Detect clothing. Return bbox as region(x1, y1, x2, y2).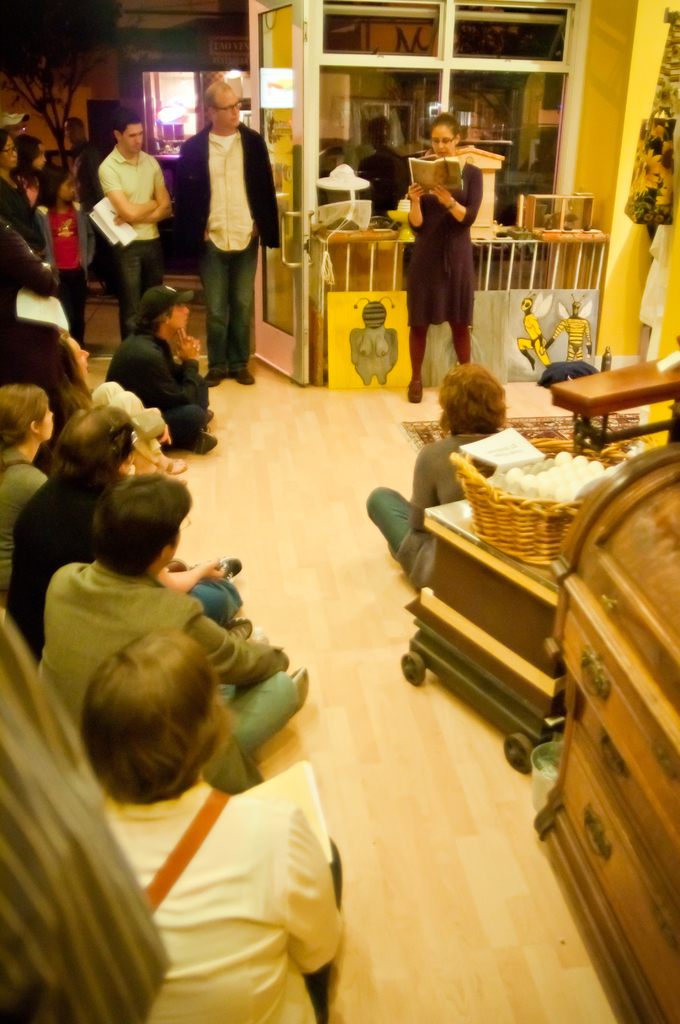
region(369, 435, 494, 596).
